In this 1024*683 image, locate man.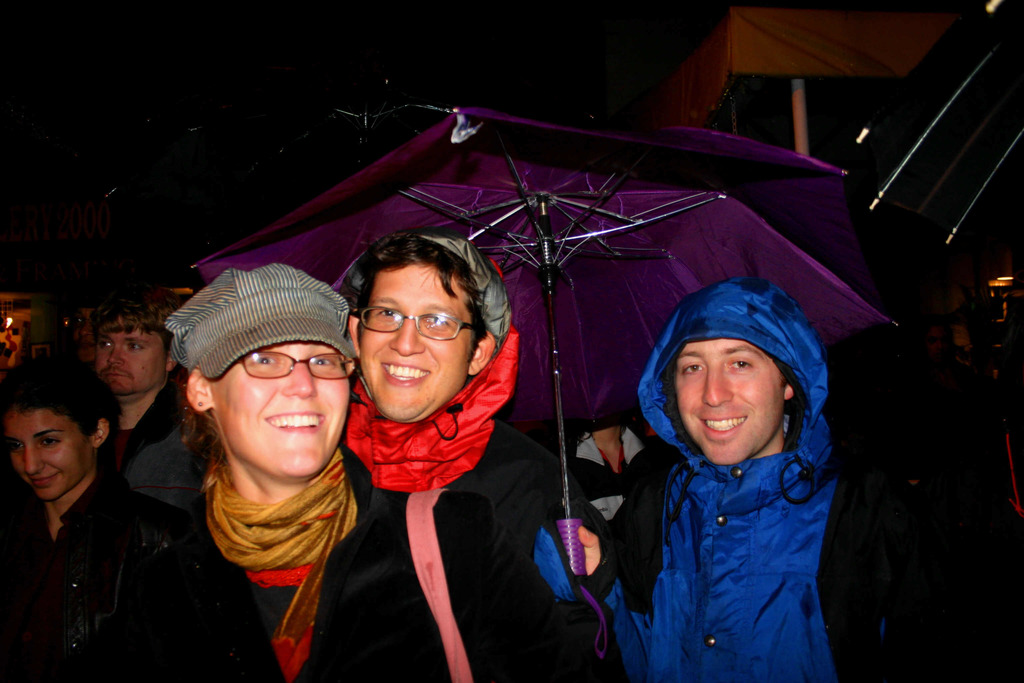
Bounding box: box(85, 300, 227, 518).
